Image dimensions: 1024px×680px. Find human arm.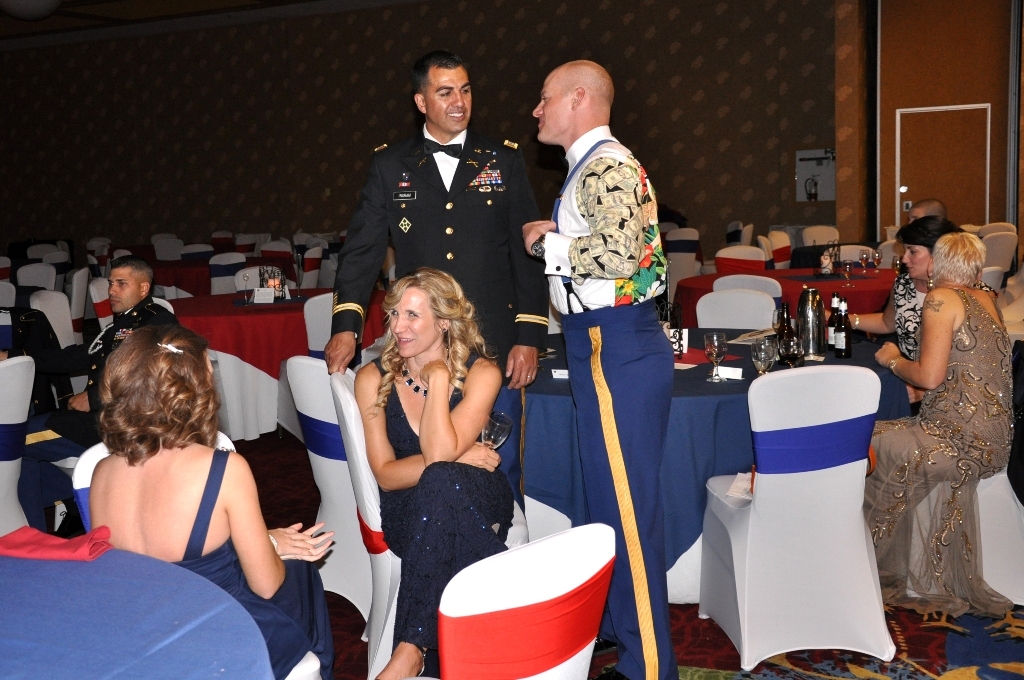
crop(844, 276, 897, 343).
